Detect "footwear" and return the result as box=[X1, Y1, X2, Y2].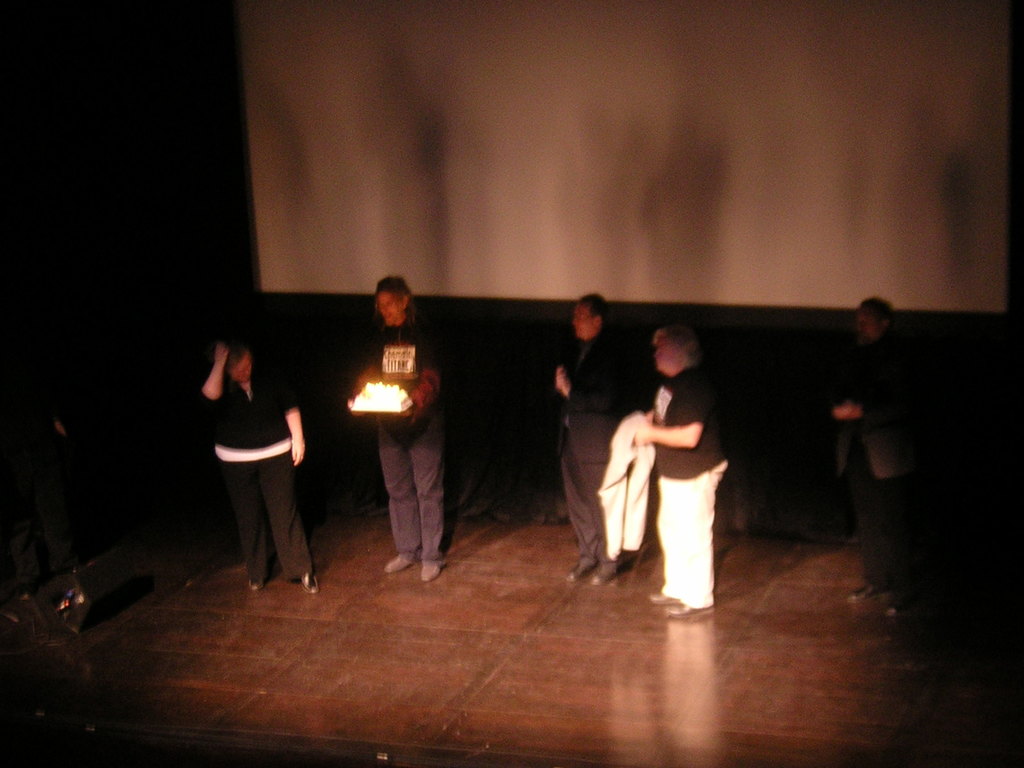
box=[666, 605, 718, 622].
